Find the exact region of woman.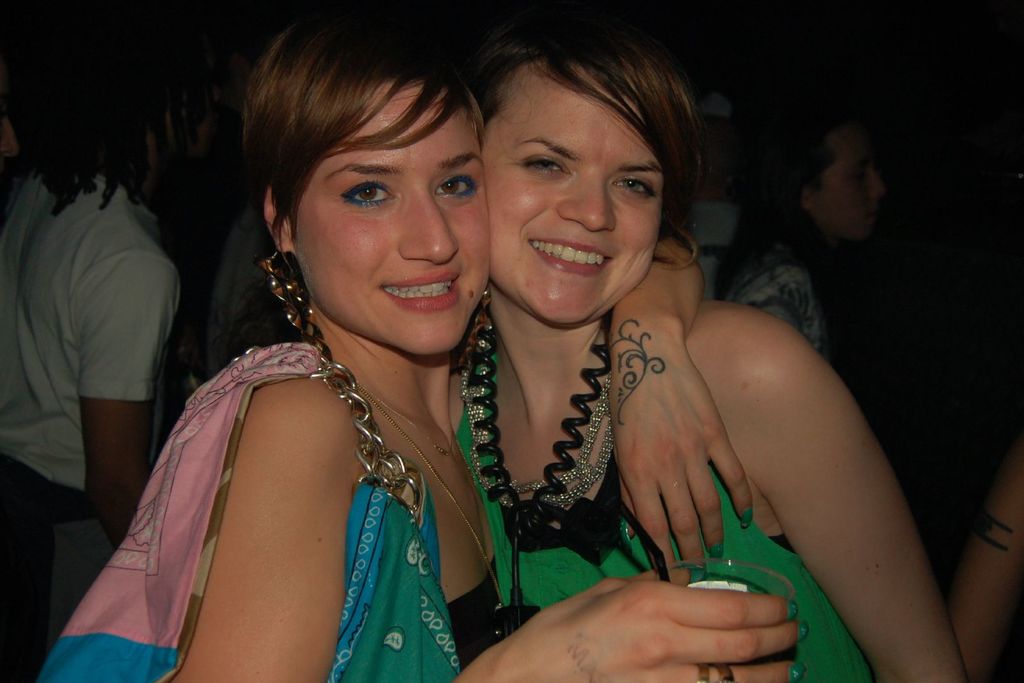
Exact region: [447,22,968,682].
